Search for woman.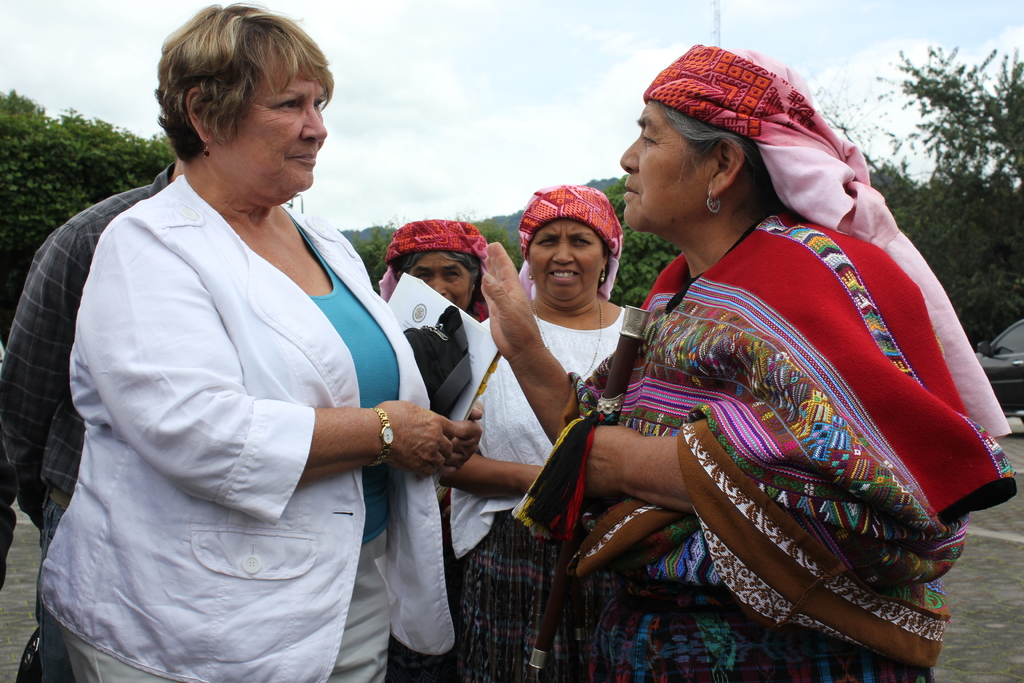
Found at 36, 1, 484, 682.
